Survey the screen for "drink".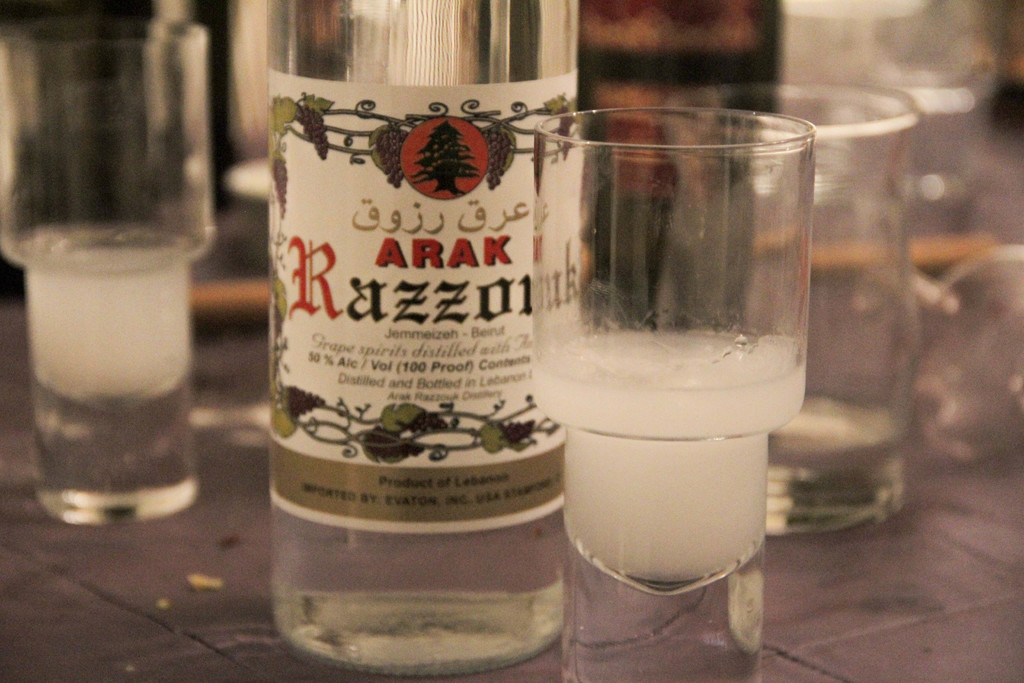
Survey found: left=271, top=0, right=580, bottom=669.
